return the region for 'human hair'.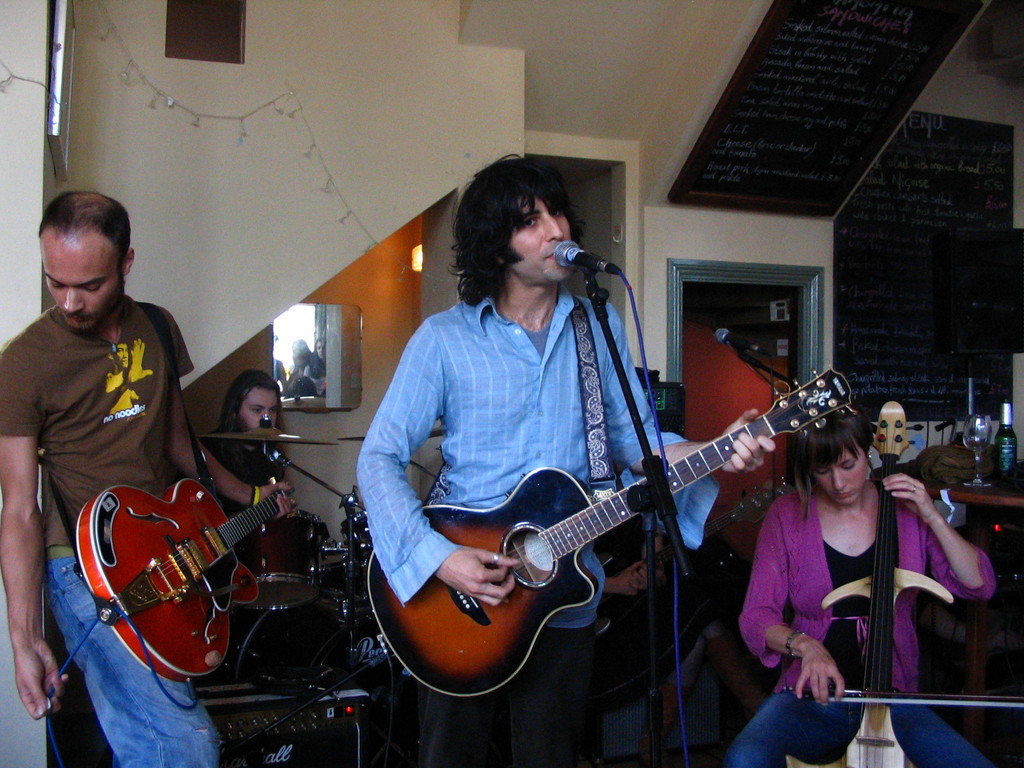
[33, 184, 133, 278].
